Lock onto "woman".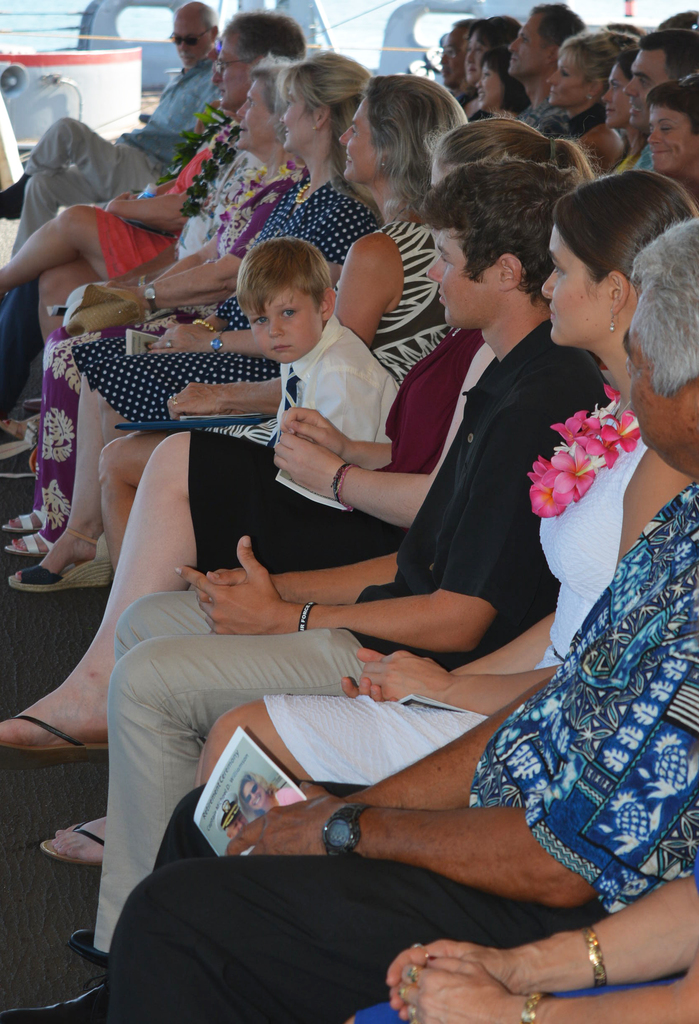
Locked: l=458, t=37, r=536, b=122.
